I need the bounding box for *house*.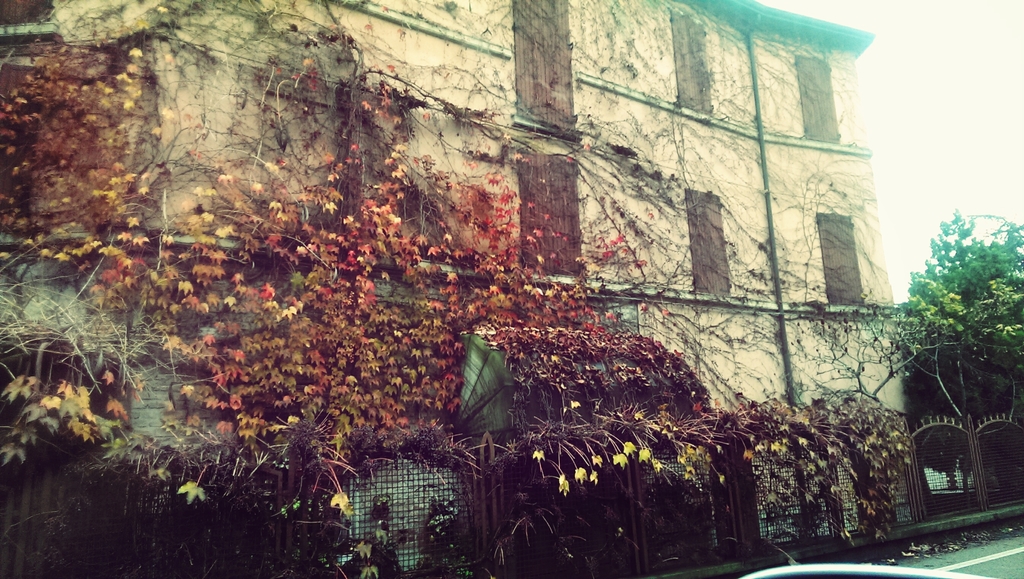
Here it is: l=0, t=0, r=913, b=578.
